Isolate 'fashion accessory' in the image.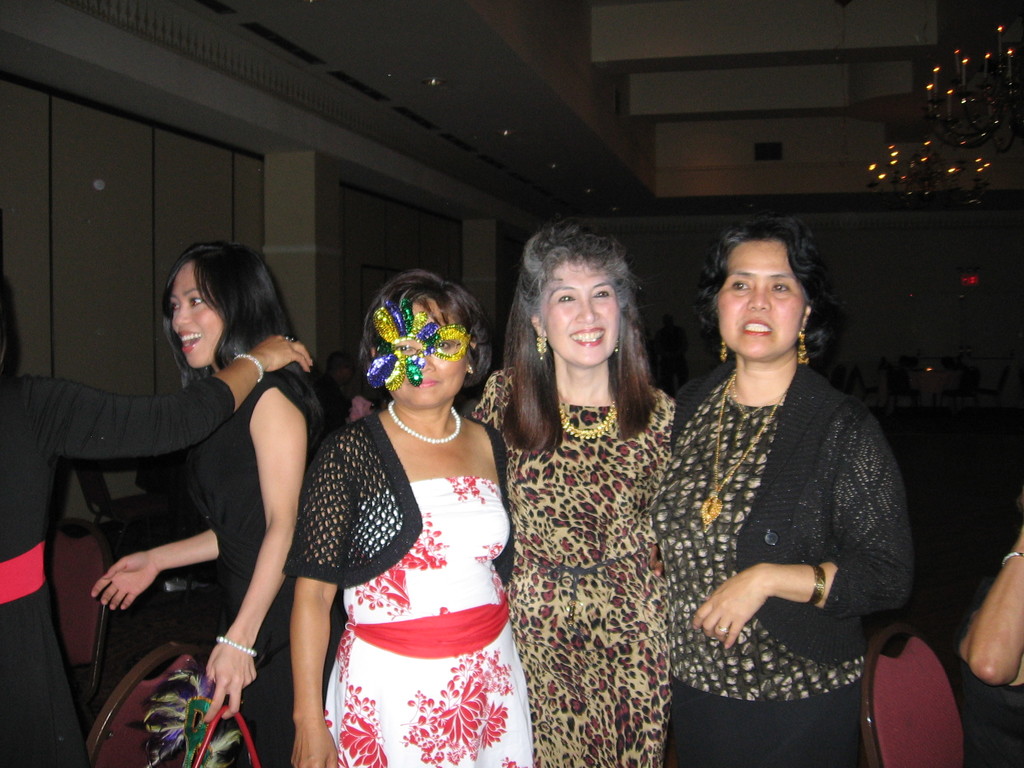
Isolated region: [558,395,615,442].
